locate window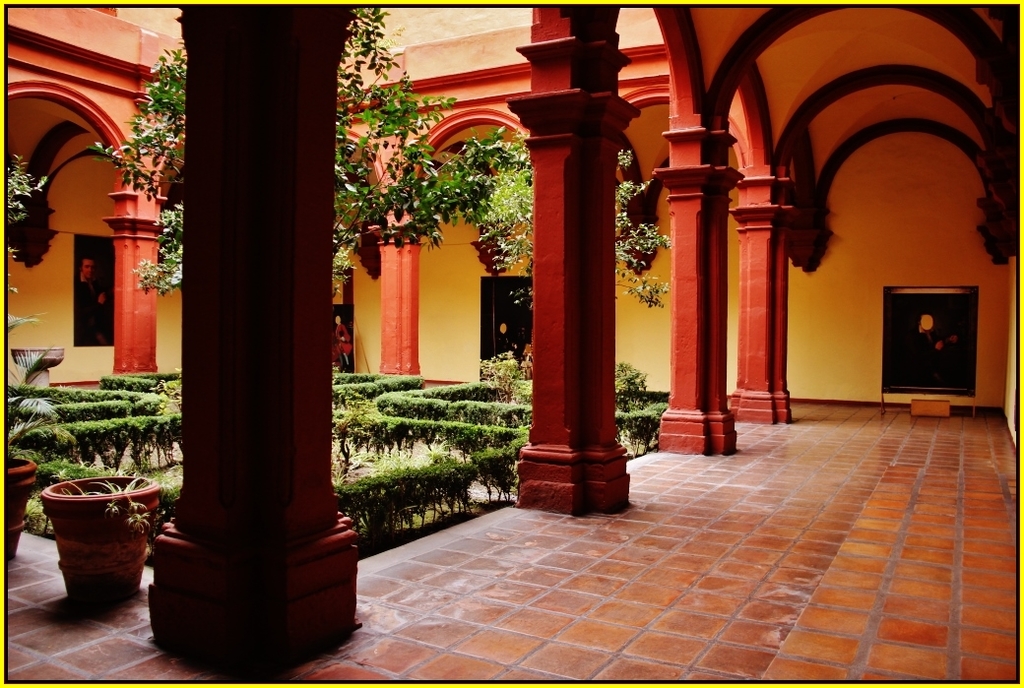
[left=77, top=232, right=115, bottom=346]
